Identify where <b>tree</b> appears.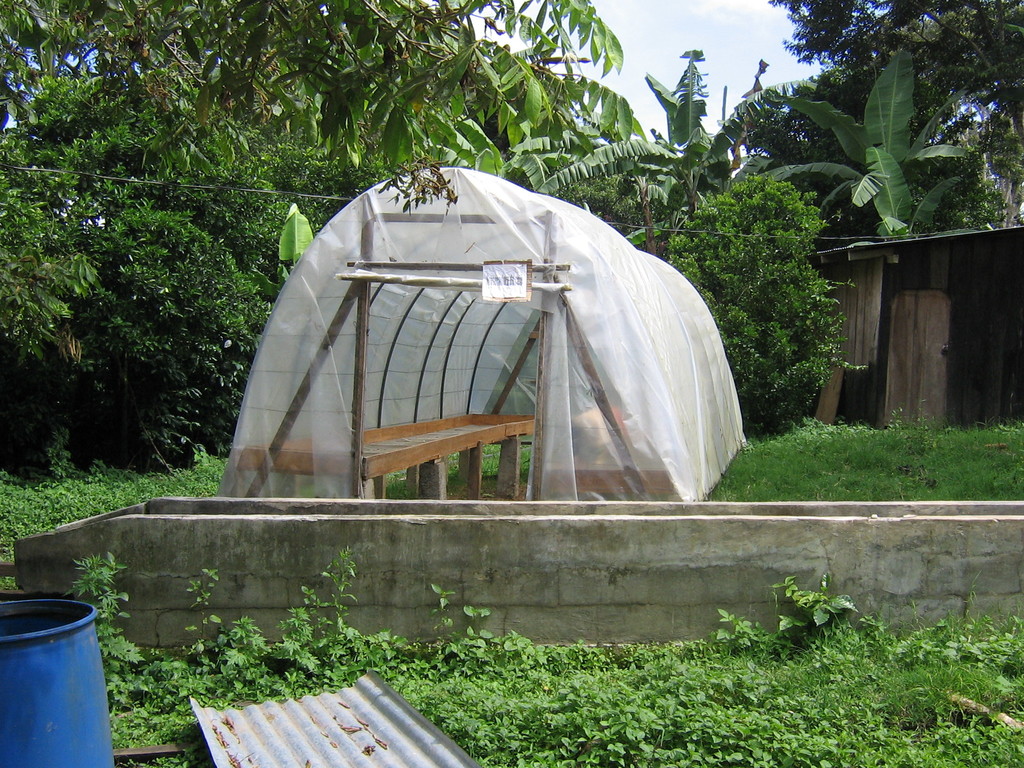
Appears at {"x1": 175, "y1": 120, "x2": 389, "y2": 291}.
